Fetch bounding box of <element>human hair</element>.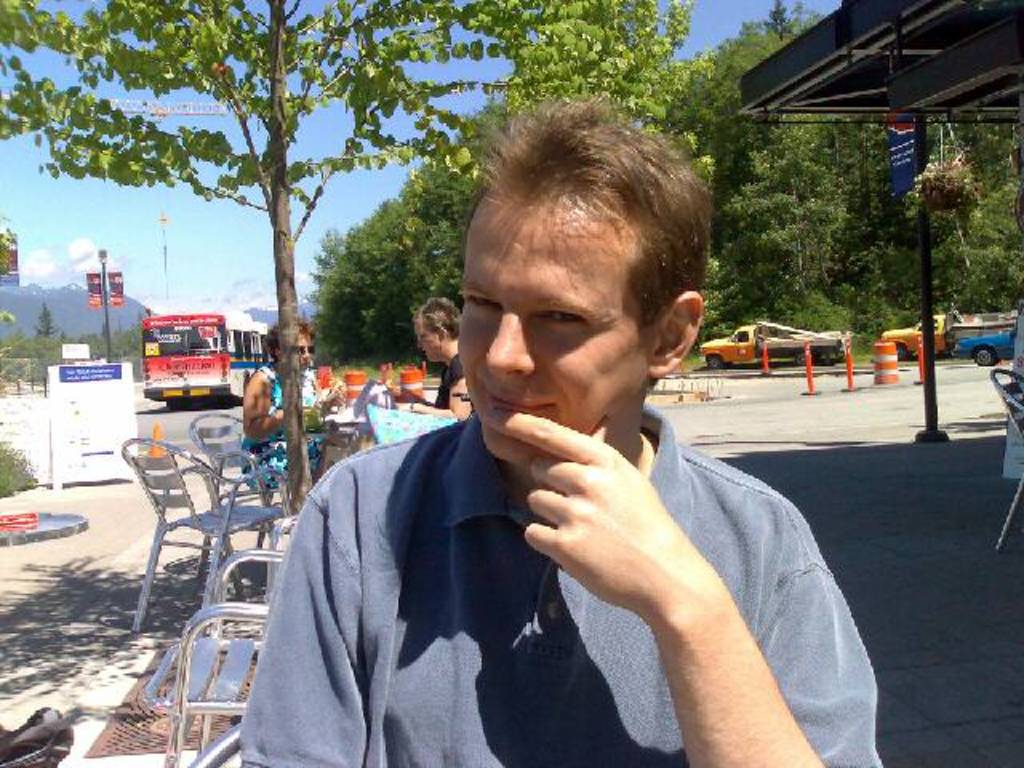
Bbox: (414,294,462,349).
